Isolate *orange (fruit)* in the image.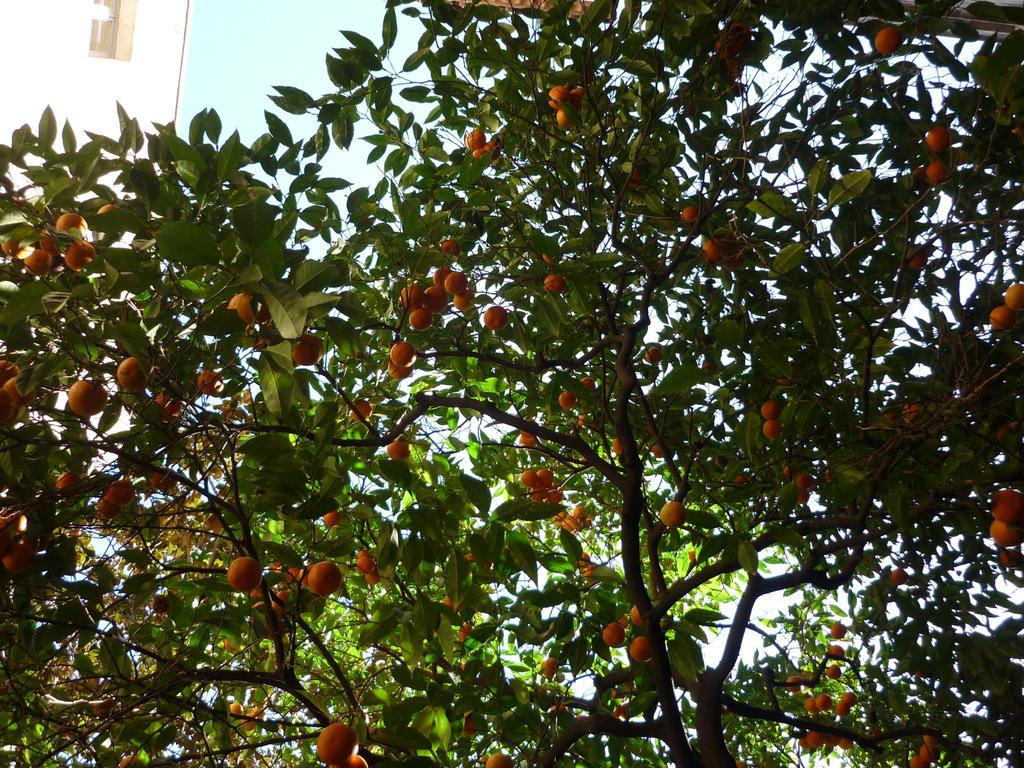
Isolated region: (left=988, top=497, right=1009, bottom=544).
